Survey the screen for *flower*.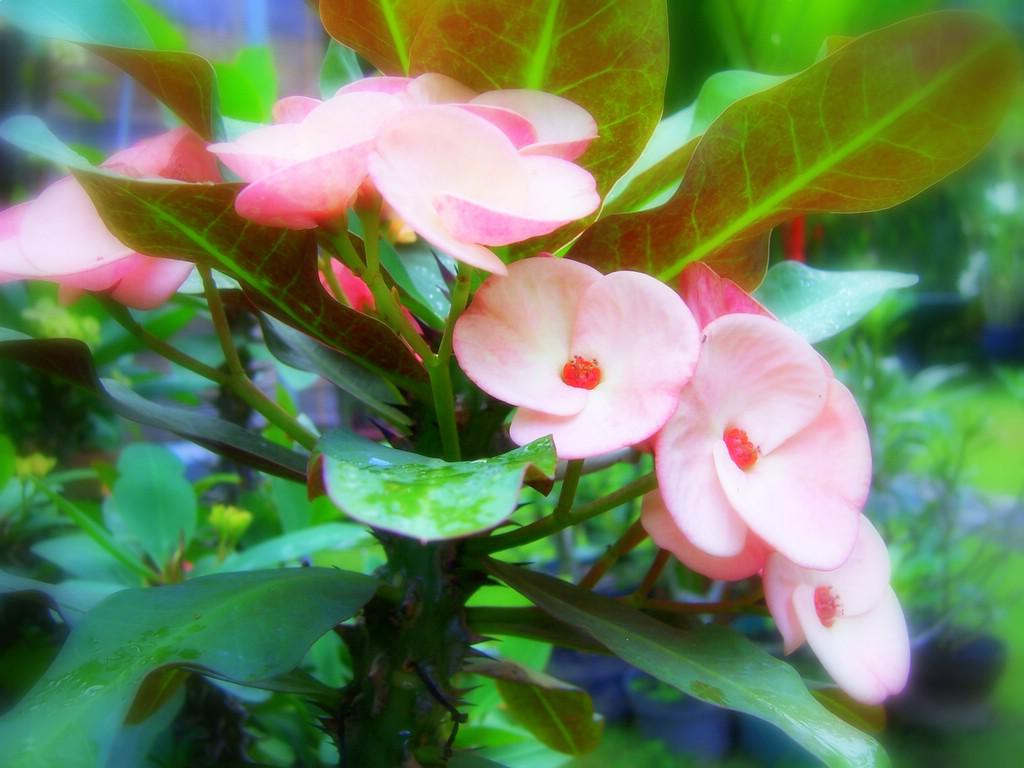
Survey found: <region>0, 125, 227, 319</region>.
